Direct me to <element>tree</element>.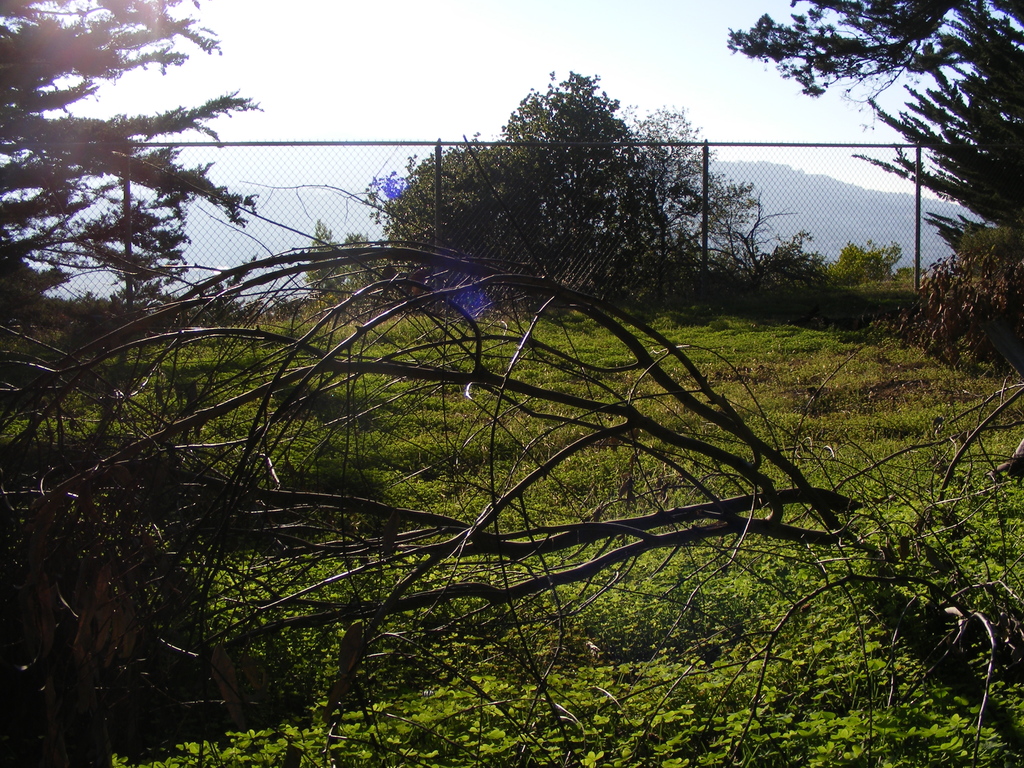
Direction: left=721, top=0, right=1023, bottom=284.
